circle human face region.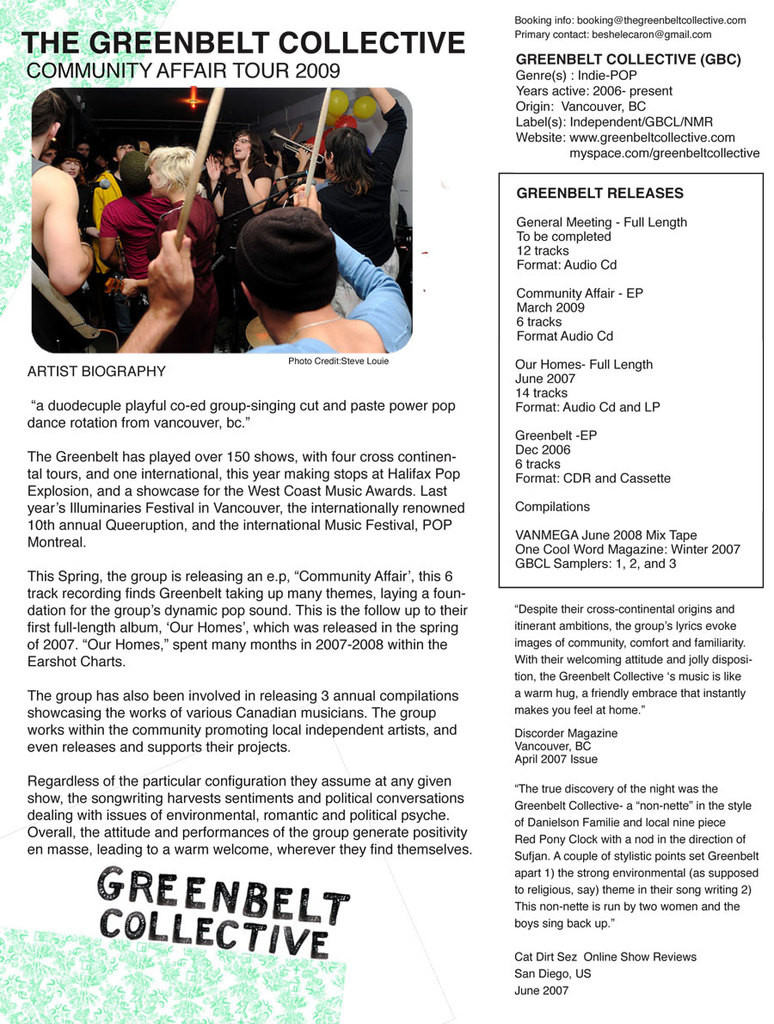
Region: Rect(223, 158, 237, 175).
